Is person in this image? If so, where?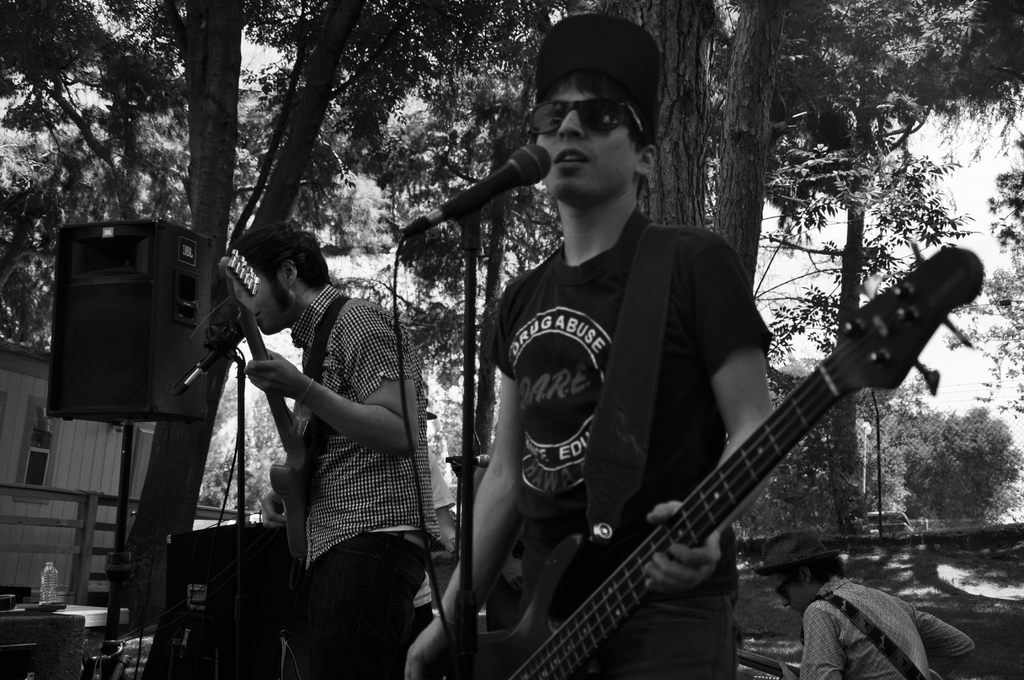
Yes, at {"x1": 400, "y1": 9, "x2": 776, "y2": 679}.
